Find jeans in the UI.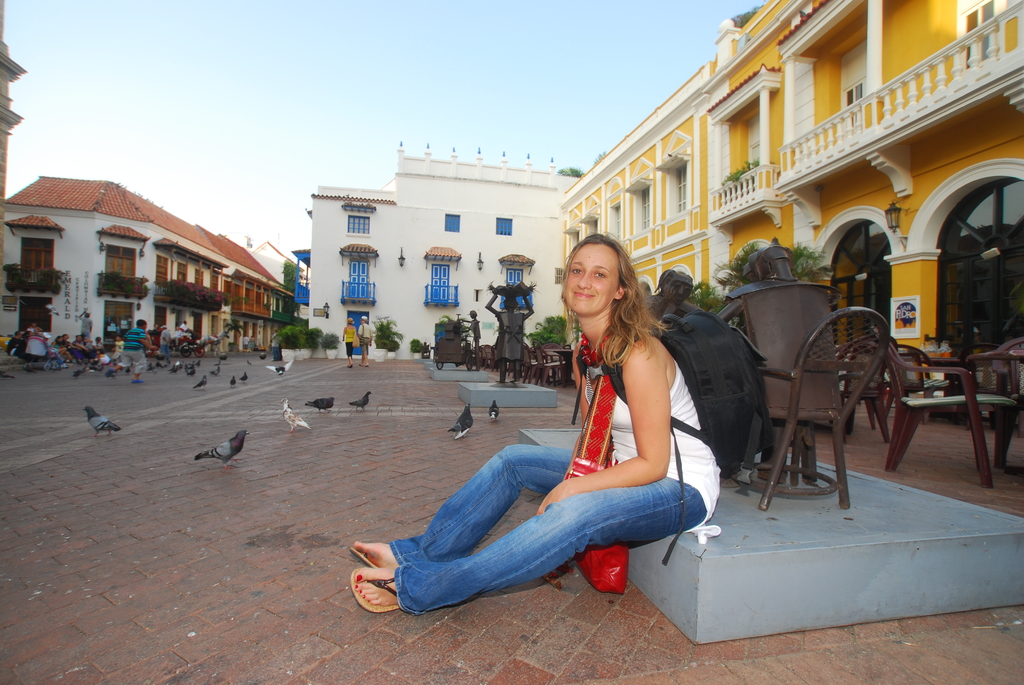
UI element at crop(390, 441, 707, 618).
